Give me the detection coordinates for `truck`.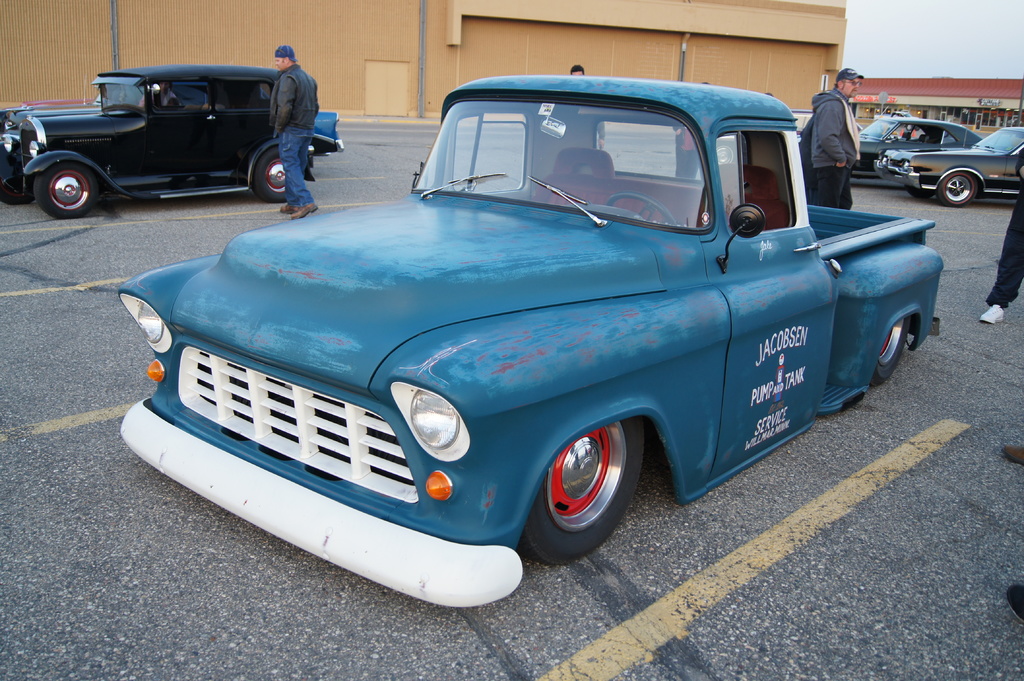
86, 88, 948, 622.
